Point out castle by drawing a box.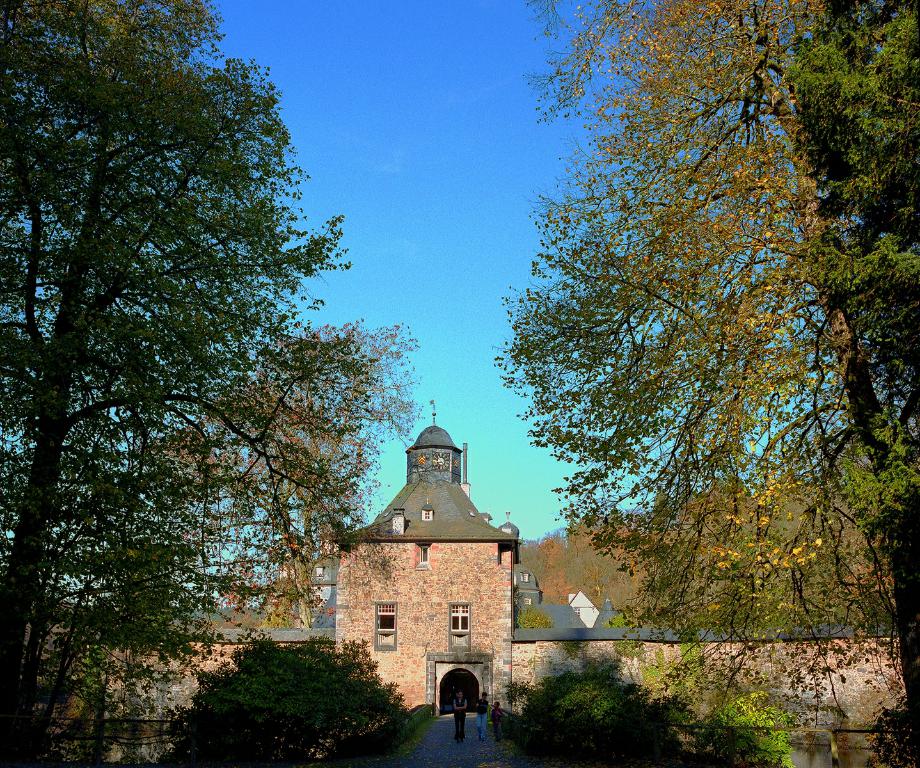
box(0, 396, 919, 716).
